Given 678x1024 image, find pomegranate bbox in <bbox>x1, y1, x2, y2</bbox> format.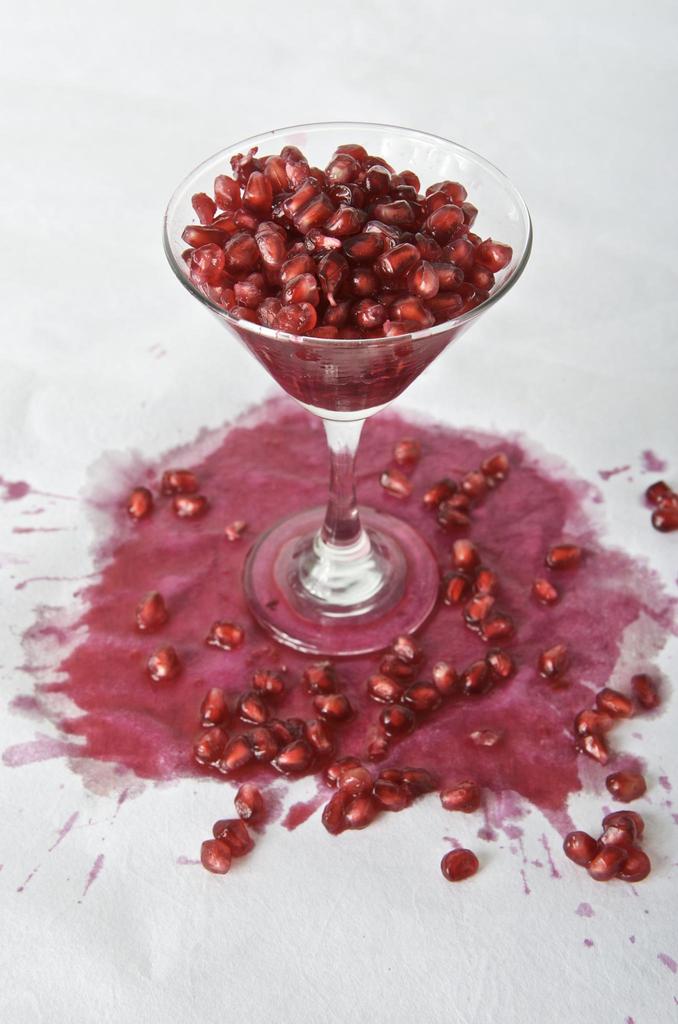
<bbox>383, 463, 414, 498</bbox>.
